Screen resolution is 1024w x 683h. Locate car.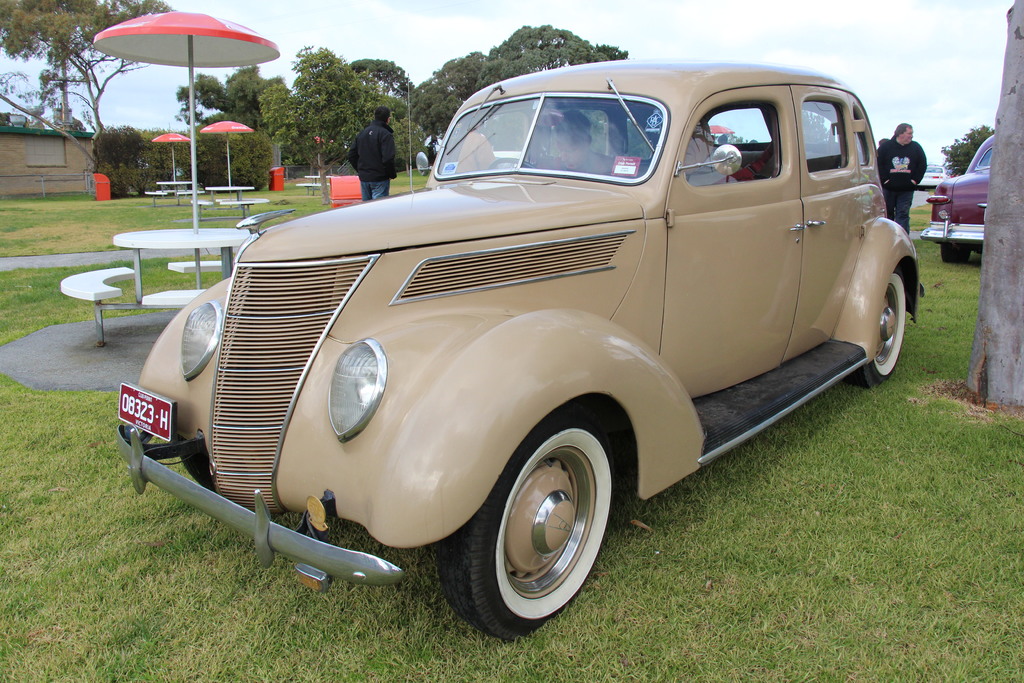
bbox=(920, 159, 950, 185).
